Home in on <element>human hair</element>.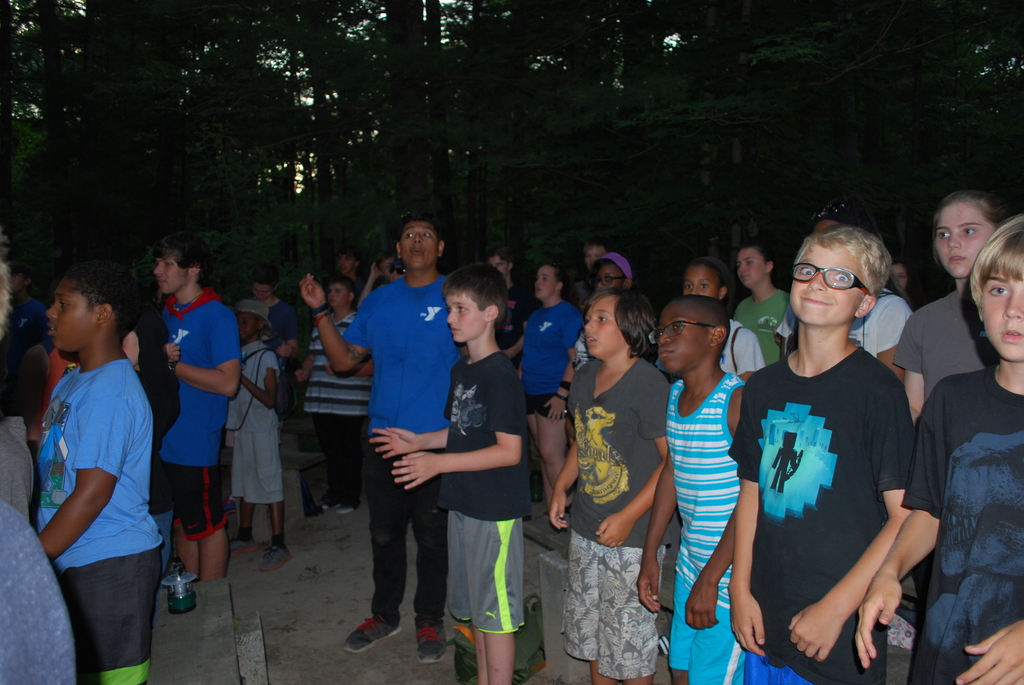
Homed in at {"x1": 438, "y1": 260, "x2": 530, "y2": 322}.
